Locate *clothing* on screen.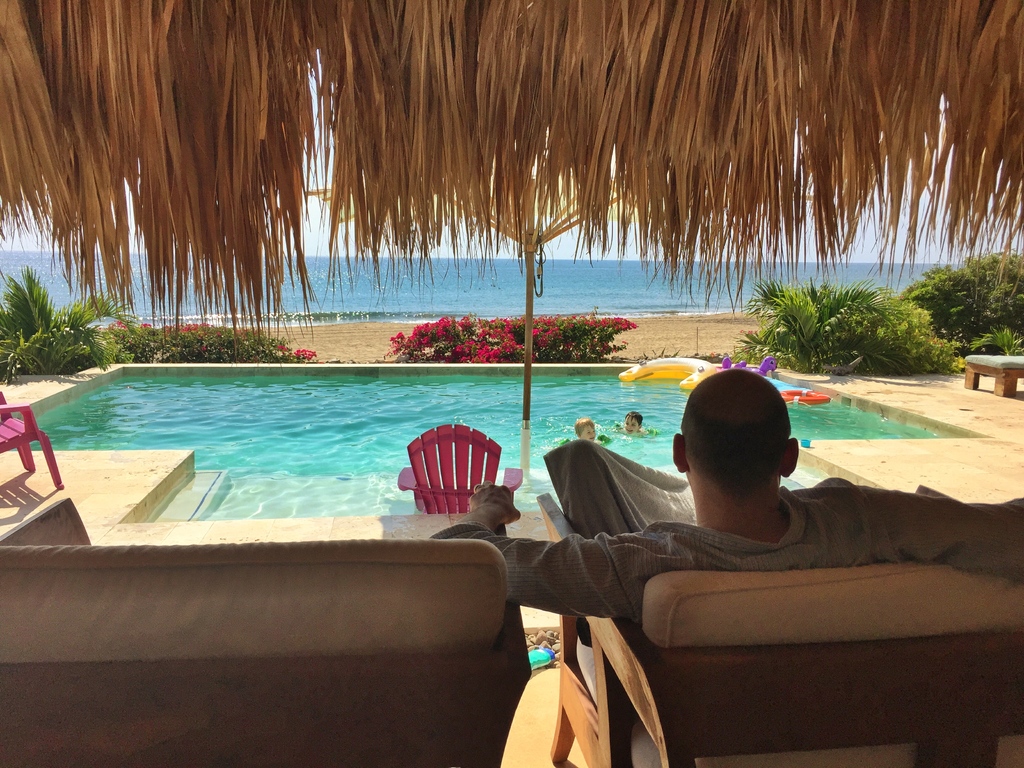
On screen at <region>433, 485, 1023, 765</region>.
